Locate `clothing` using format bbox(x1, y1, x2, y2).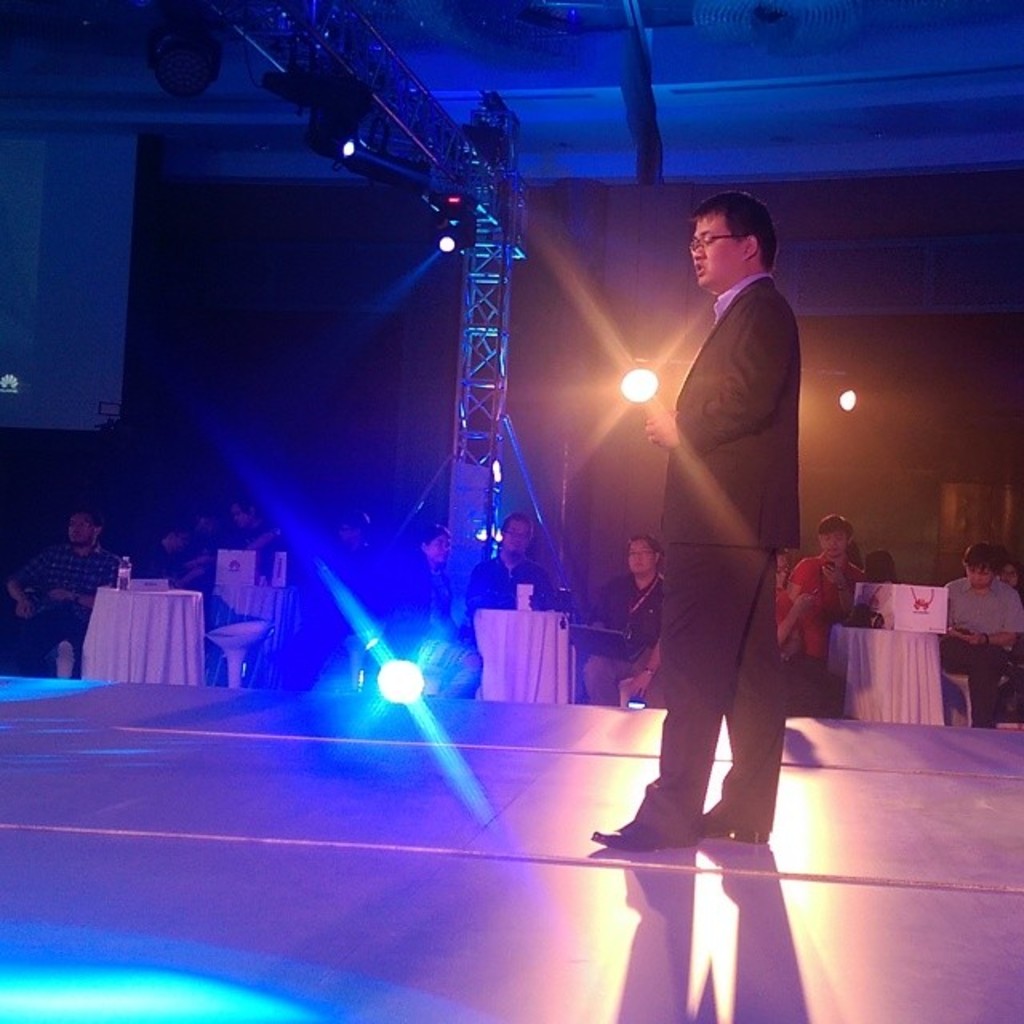
bbox(794, 555, 862, 670).
